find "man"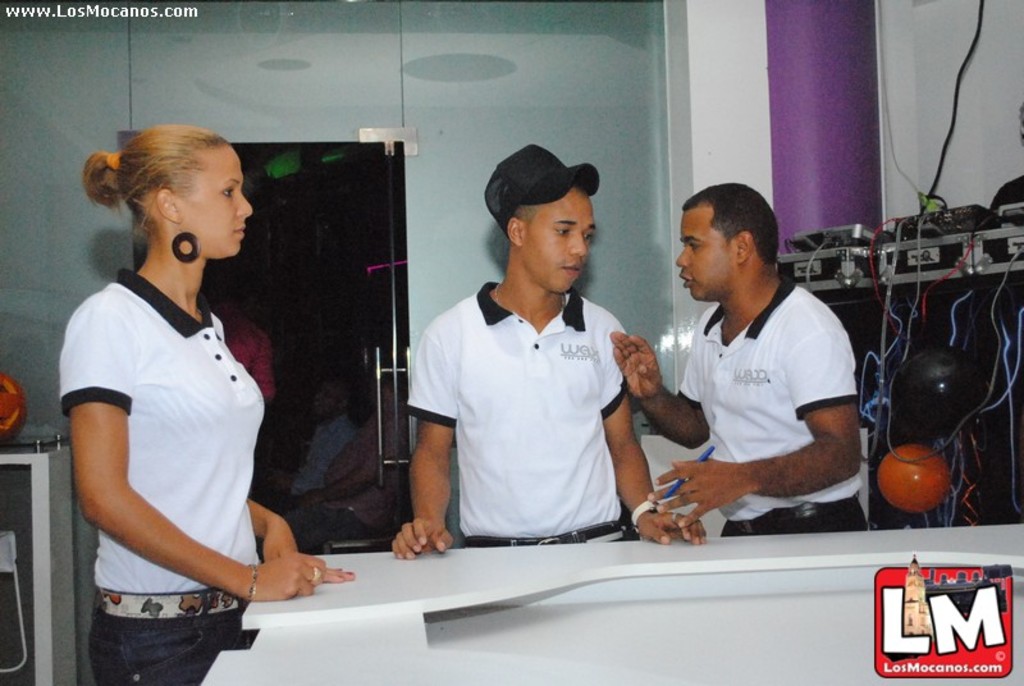
box=[604, 175, 881, 550]
